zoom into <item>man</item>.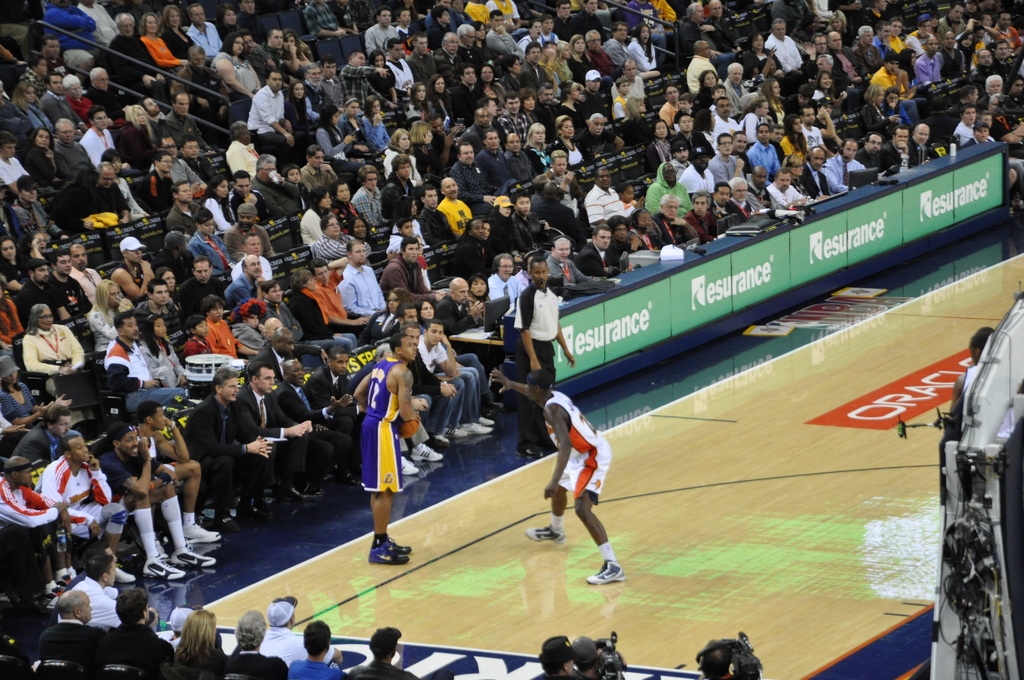
Zoom target: {"x1": 37, "y1": 590, "x2": 121, "y2": 668}.
